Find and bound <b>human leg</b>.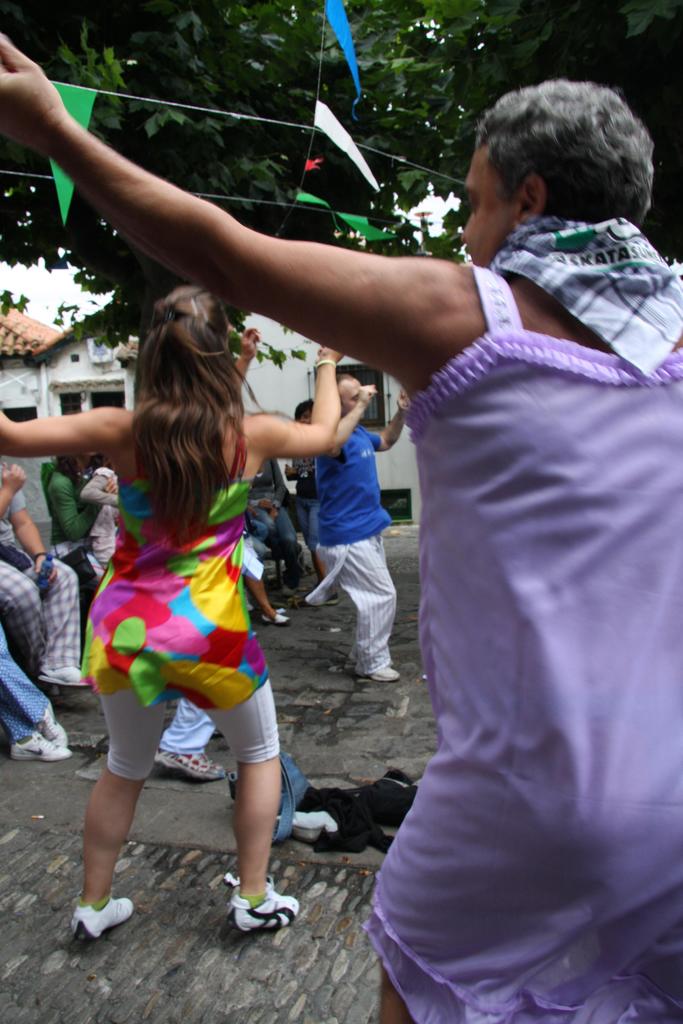
Bound: left=0, top=554, right=71, bottom=688.
